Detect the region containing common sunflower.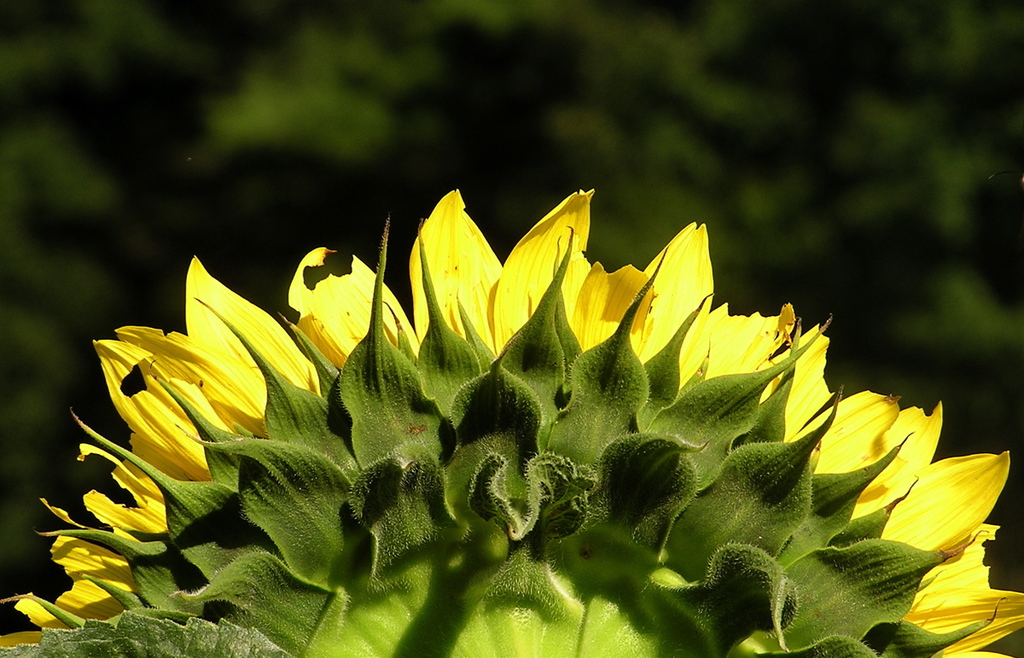
left=0, top=195, right=877, bottom=657.
